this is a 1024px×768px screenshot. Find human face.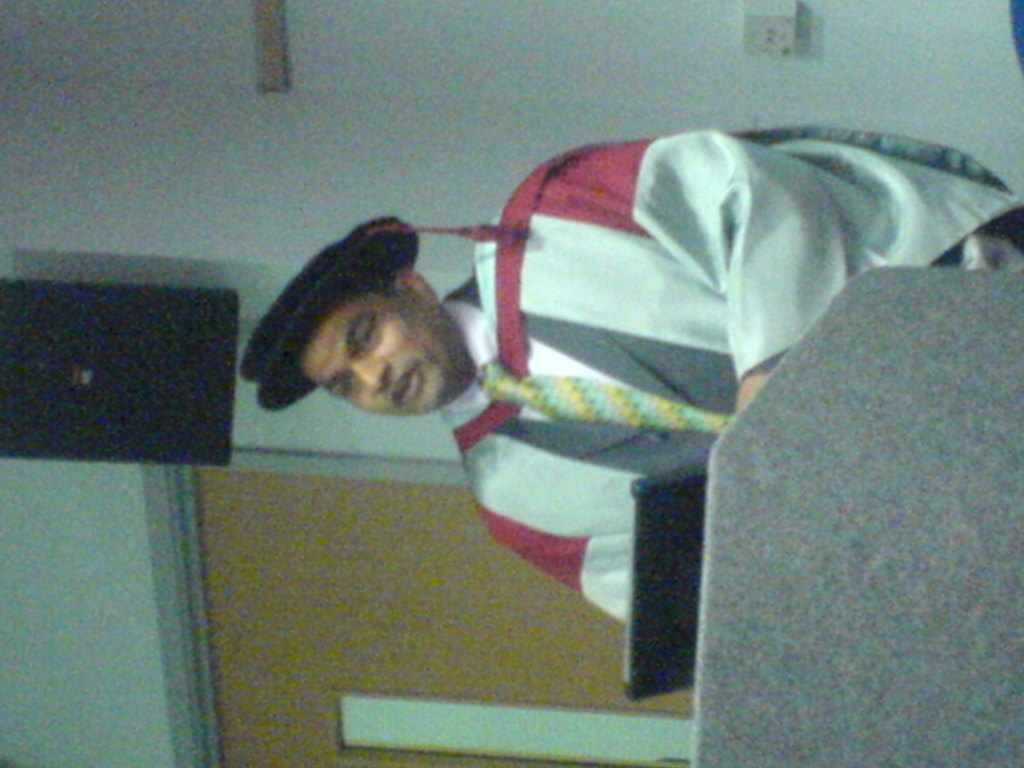
Bounding box: 305,296,471,412.
